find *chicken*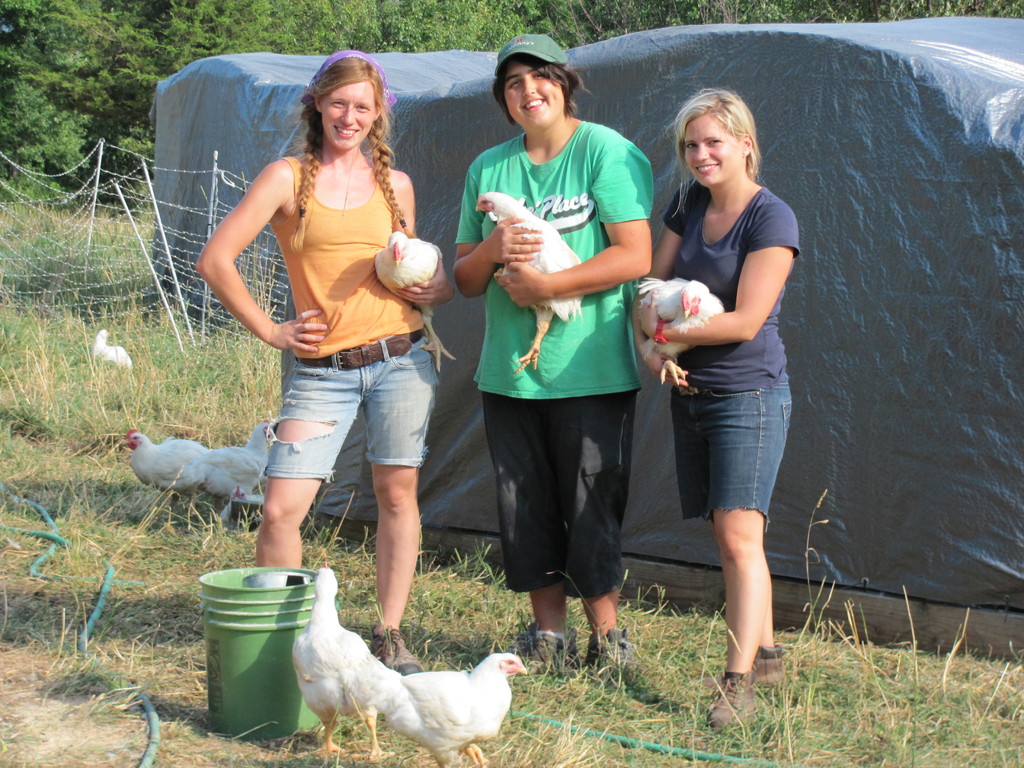
475,194,585,375
